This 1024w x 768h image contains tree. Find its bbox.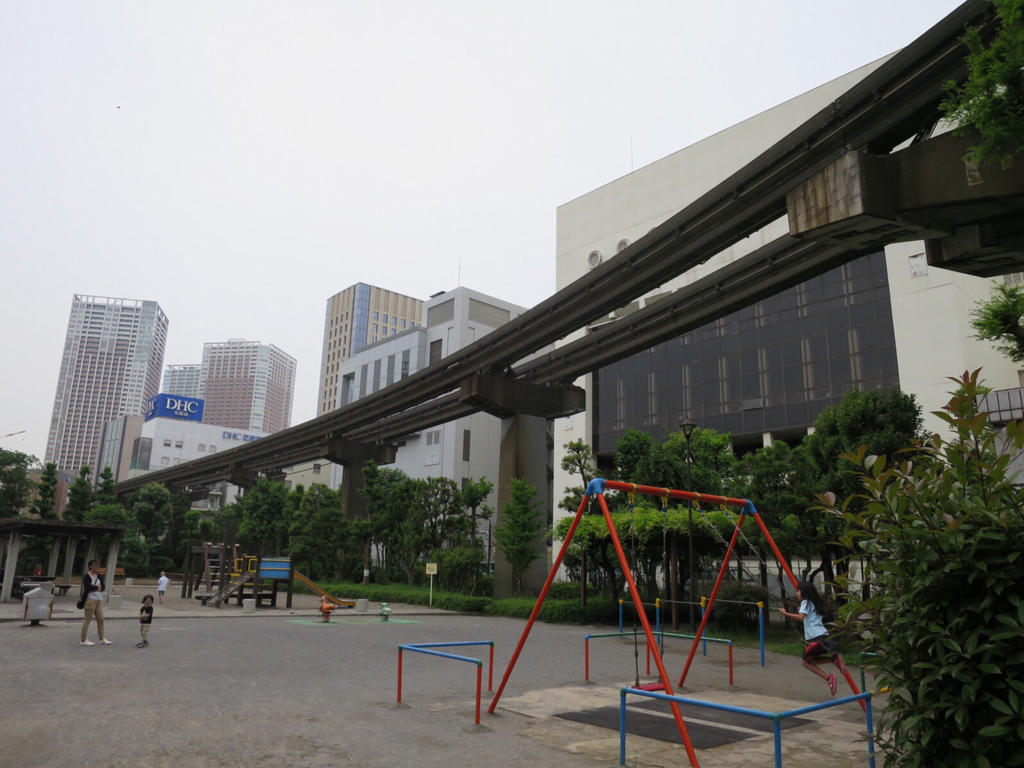
241:472:303:556.
